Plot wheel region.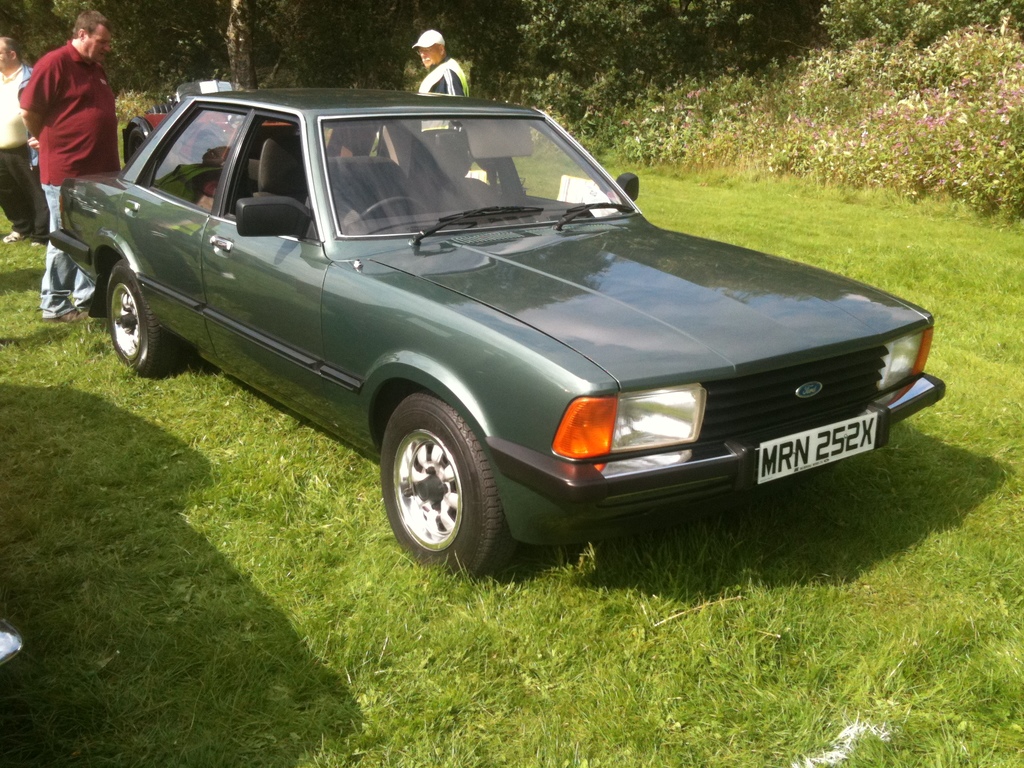
Plotted at (x1=108, y1=259, x2=180, y2=378).
